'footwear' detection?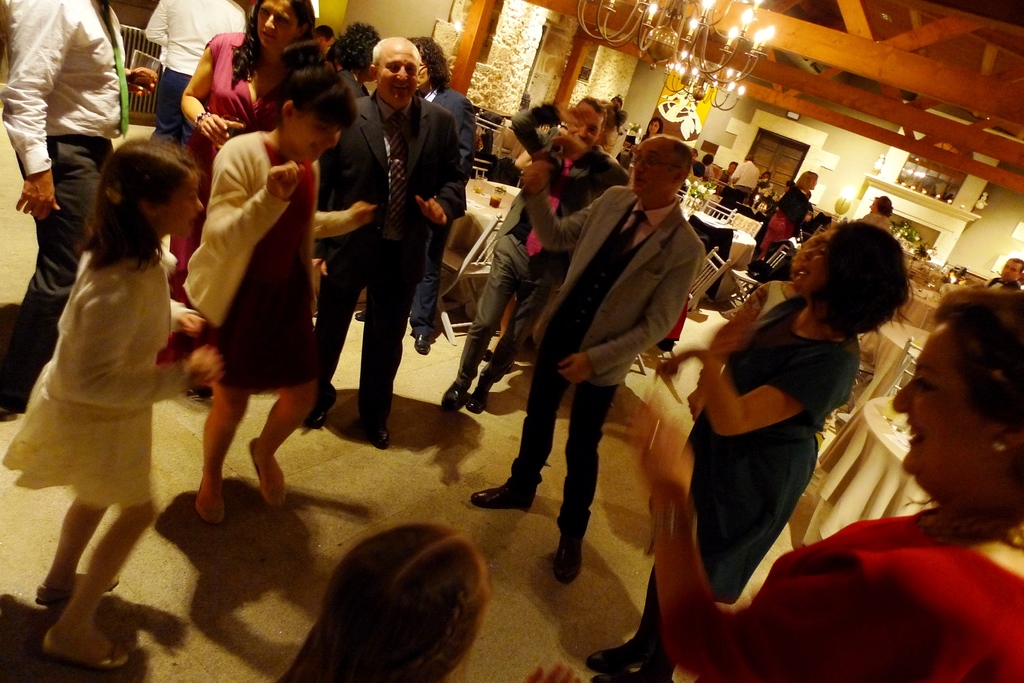
pyautogui.locateOnScreen(42, 631, 126, 666)
